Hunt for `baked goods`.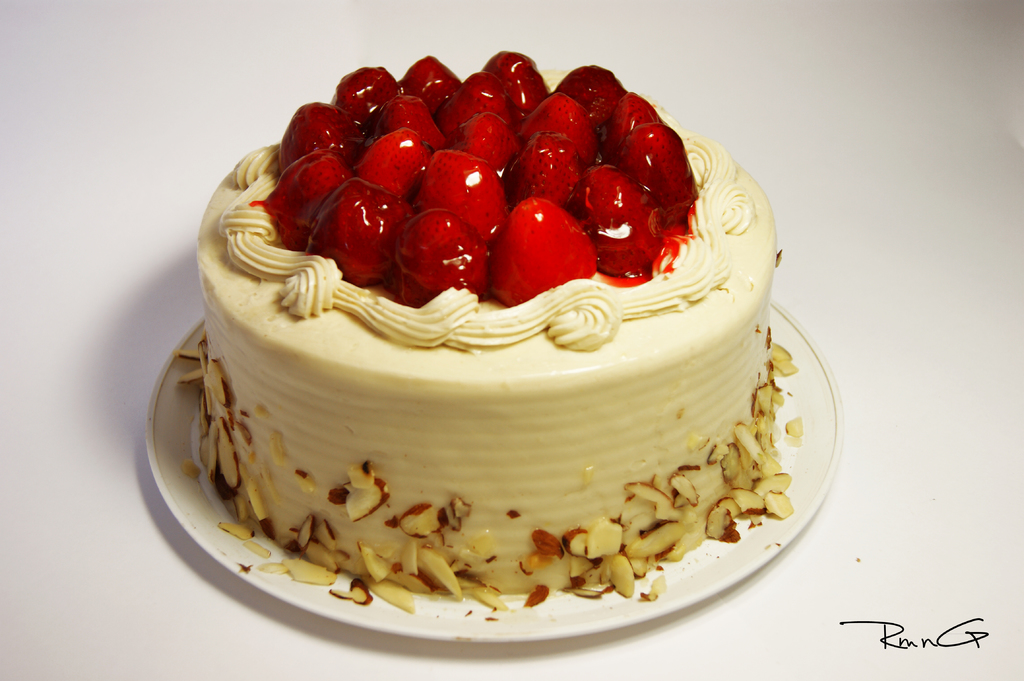
Hunted down at box(190, 118, 794, 597).
